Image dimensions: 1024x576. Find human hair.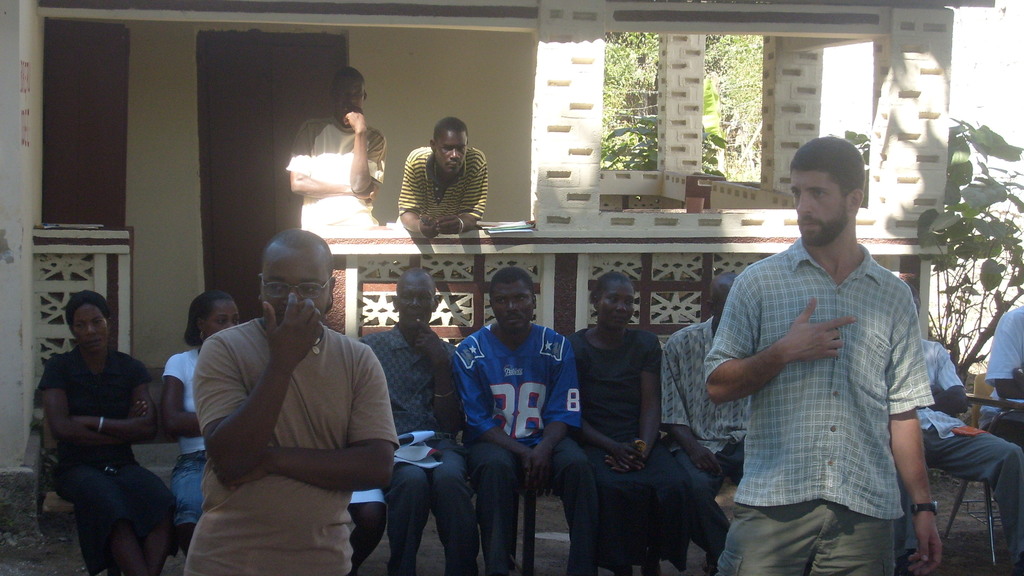
locate(181, 289, 237, 347).
